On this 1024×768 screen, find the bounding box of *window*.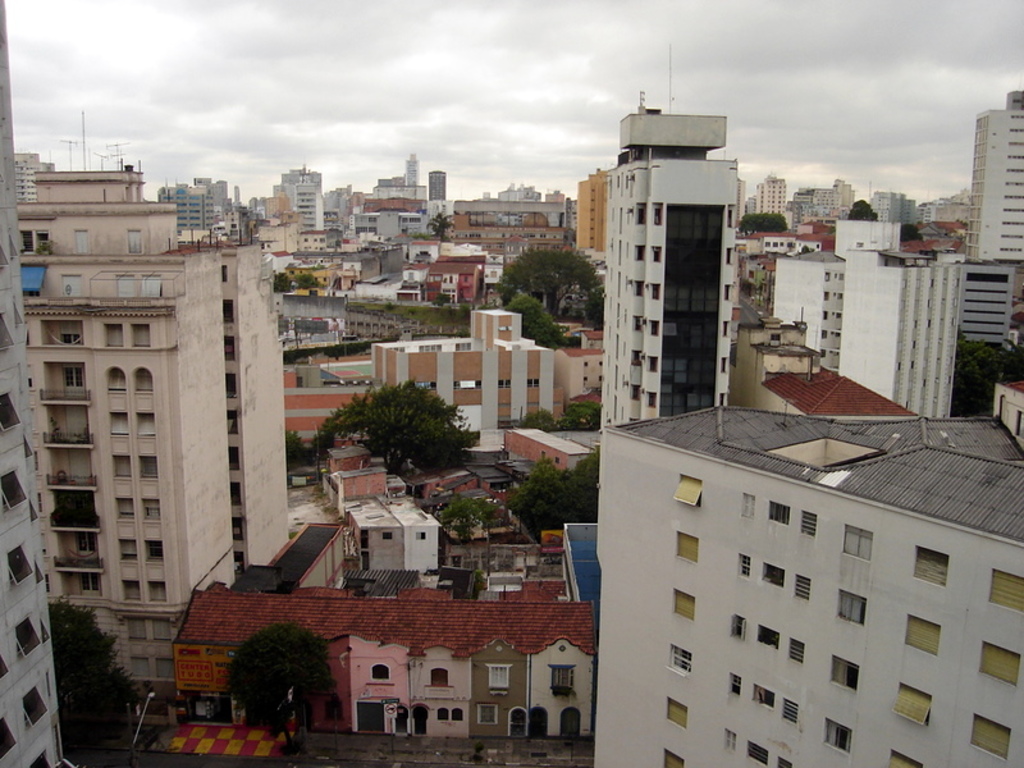
Bounding box: x1=150 y1=621 x2=169 y2=639.
